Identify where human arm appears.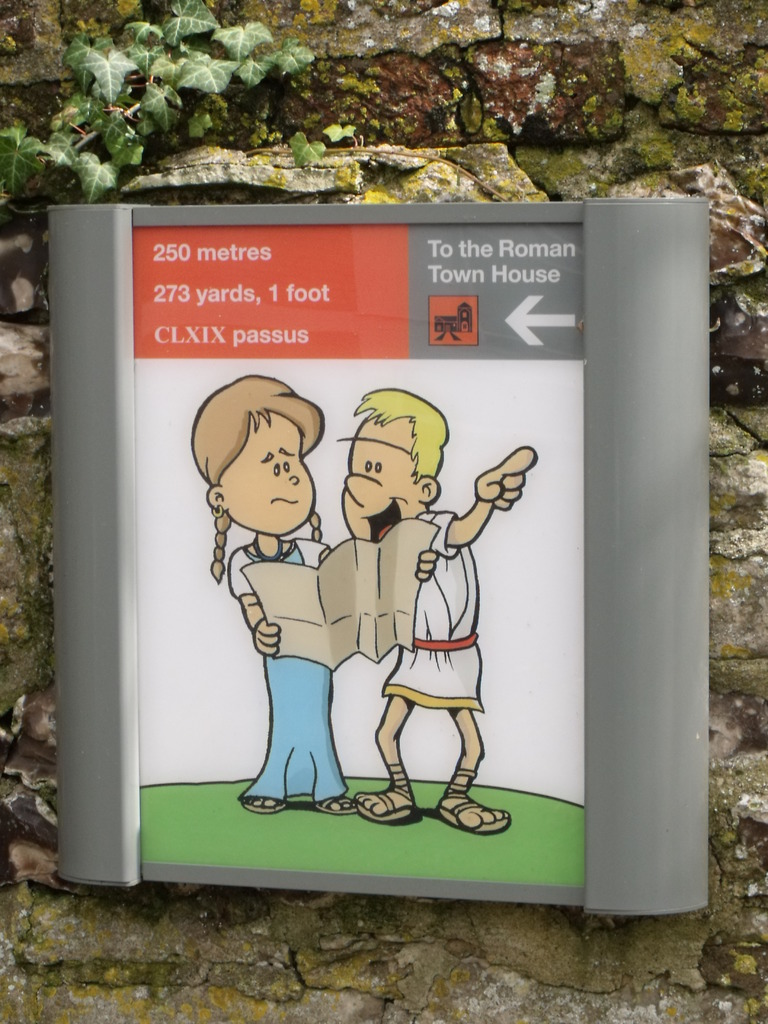
Appears at [215, 554, 285, 683].
